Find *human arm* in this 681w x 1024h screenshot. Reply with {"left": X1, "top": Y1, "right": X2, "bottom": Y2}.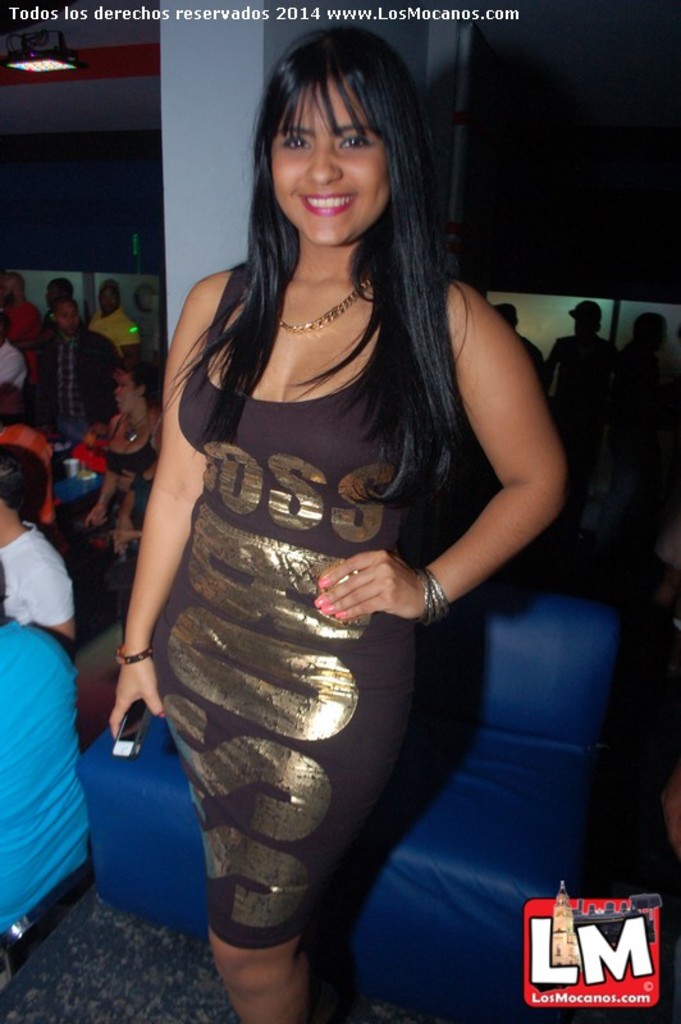
{"left": 108, "top": 521, "right": 148, "bottom": 544}.
